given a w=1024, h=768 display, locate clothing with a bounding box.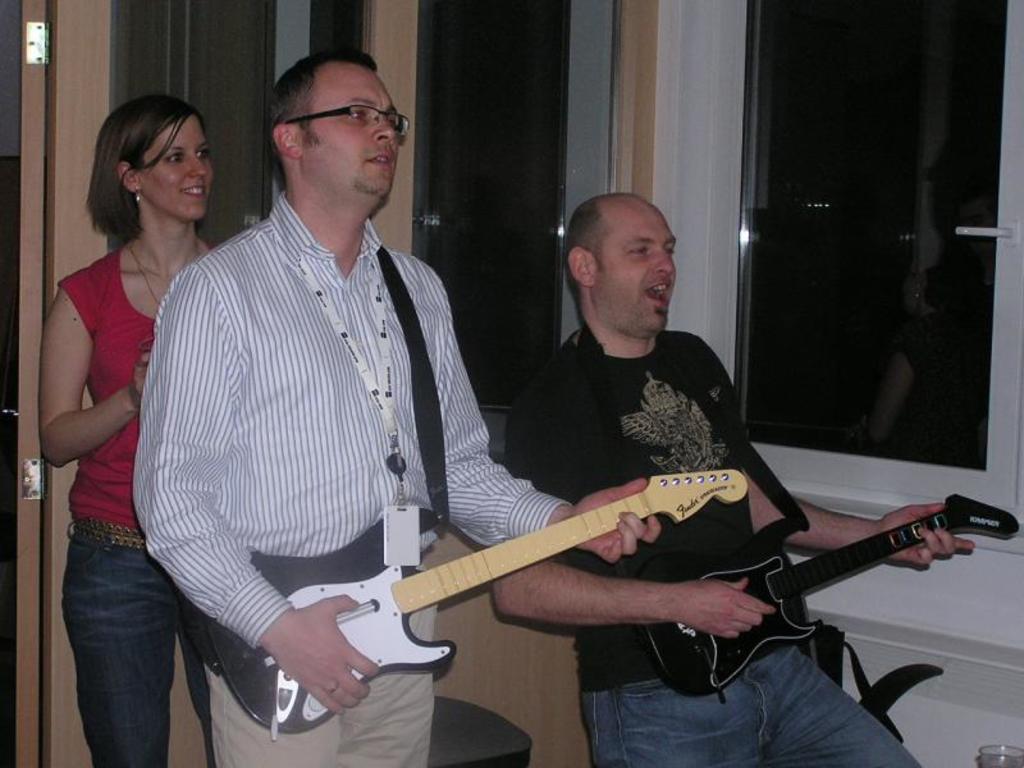
Located: (131,163,580,731).
